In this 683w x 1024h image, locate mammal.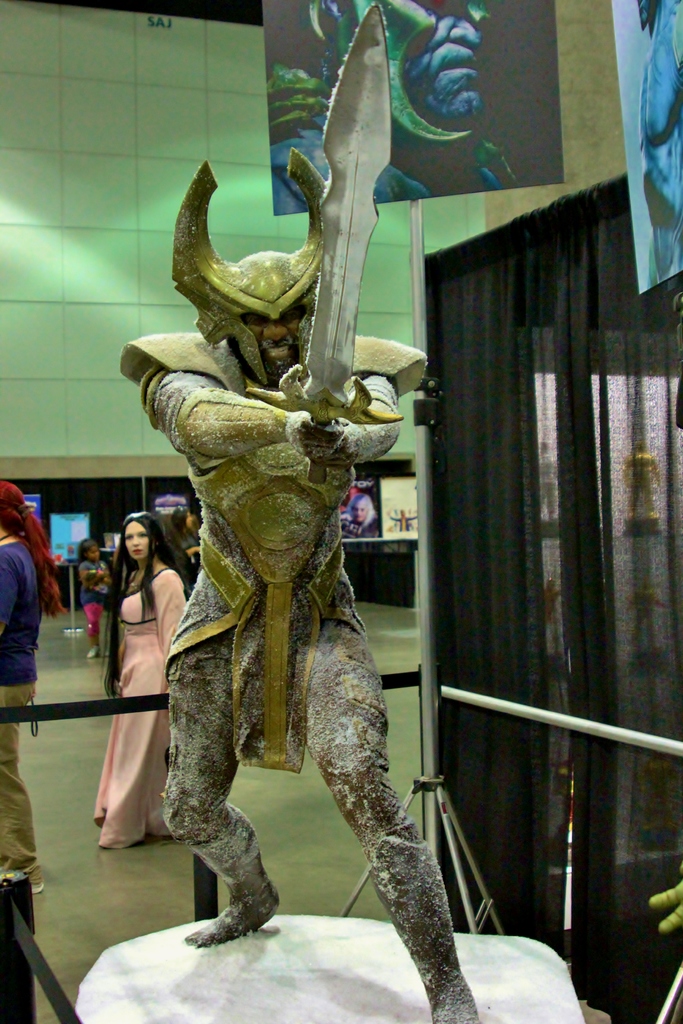
Bounding box: [x1=531, y1=440, x2=558, y2=520].
